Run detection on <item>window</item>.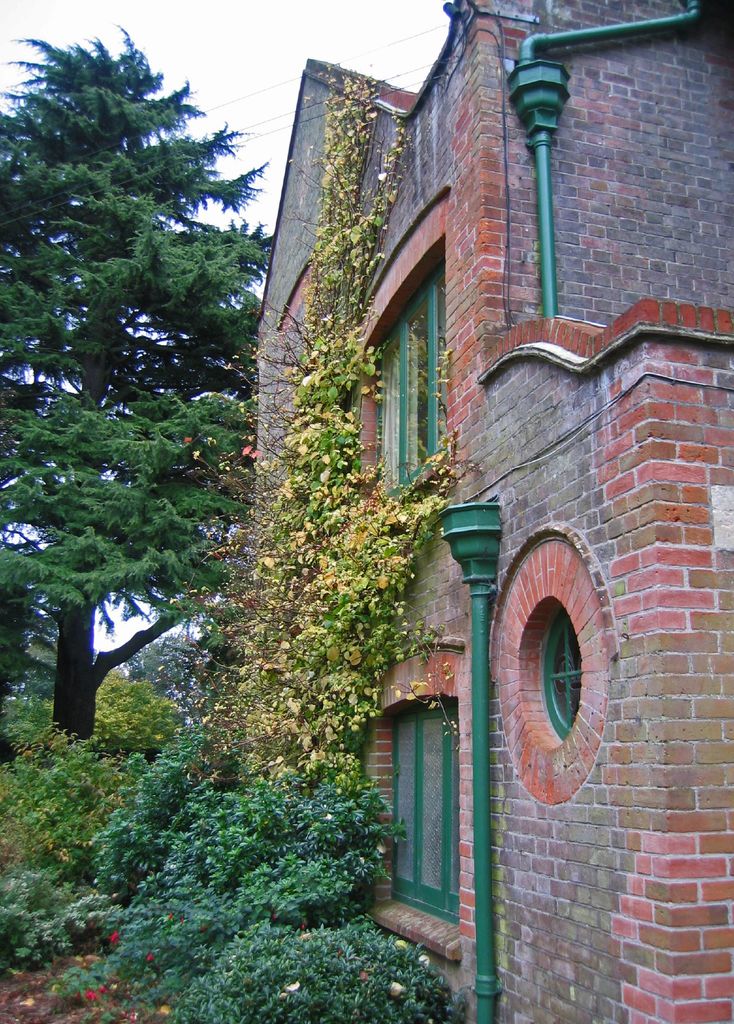
Result: region(396, 282, 453, 474).
